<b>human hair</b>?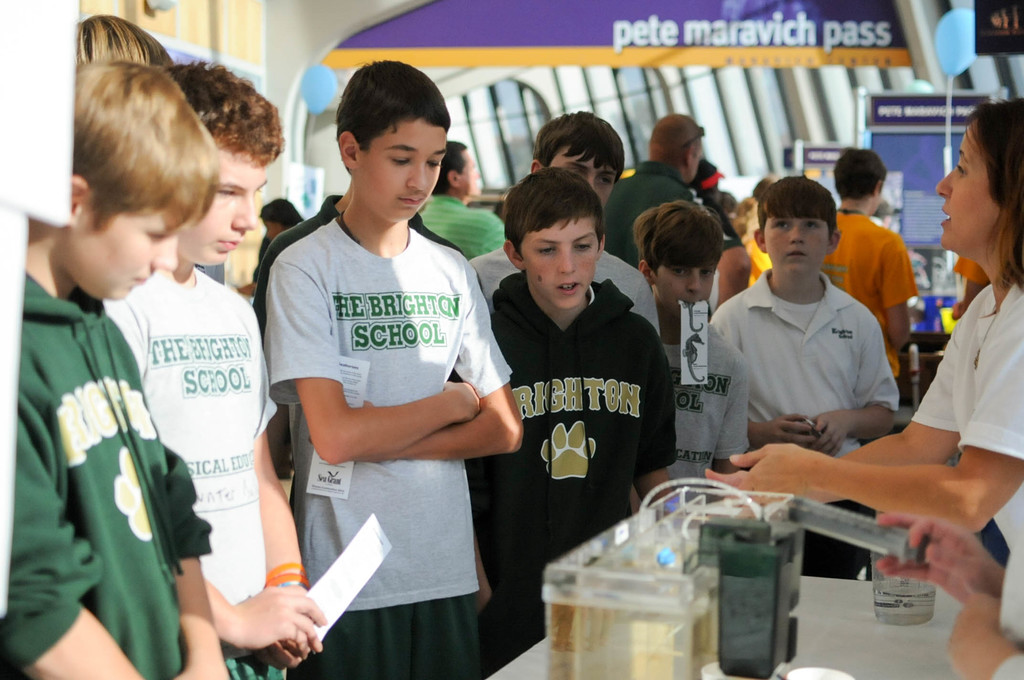
{"left": 164, "top": 60, "right": 286, "bottom": 170}
